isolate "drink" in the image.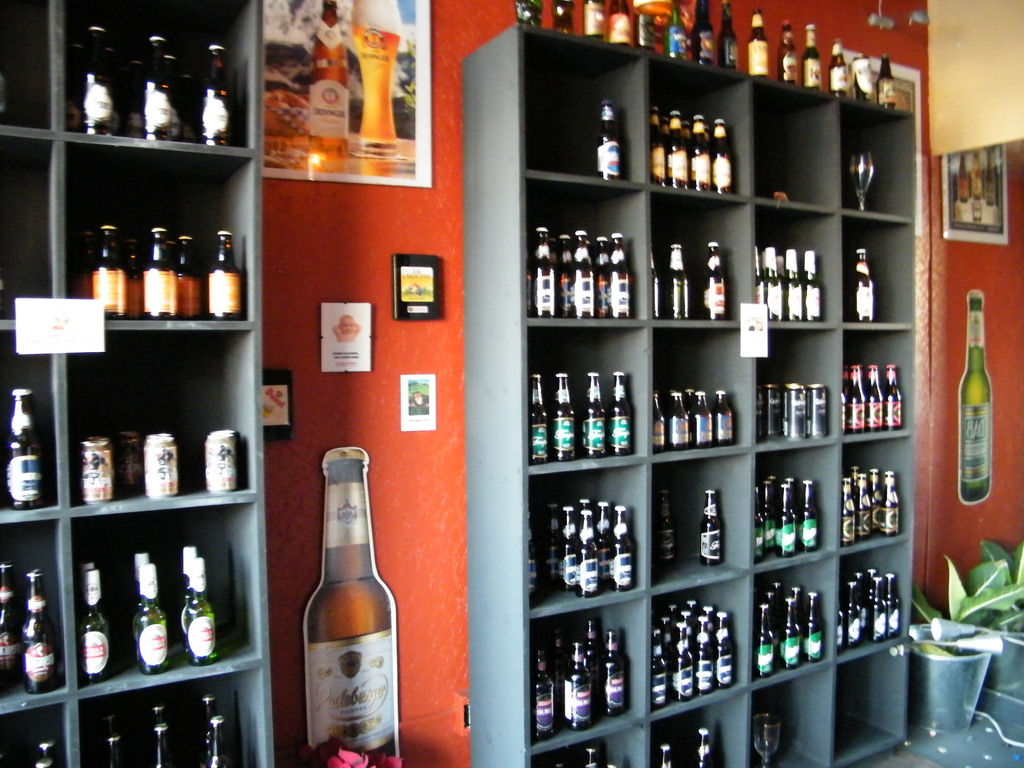
Isolated region: 10,388,45,507.
